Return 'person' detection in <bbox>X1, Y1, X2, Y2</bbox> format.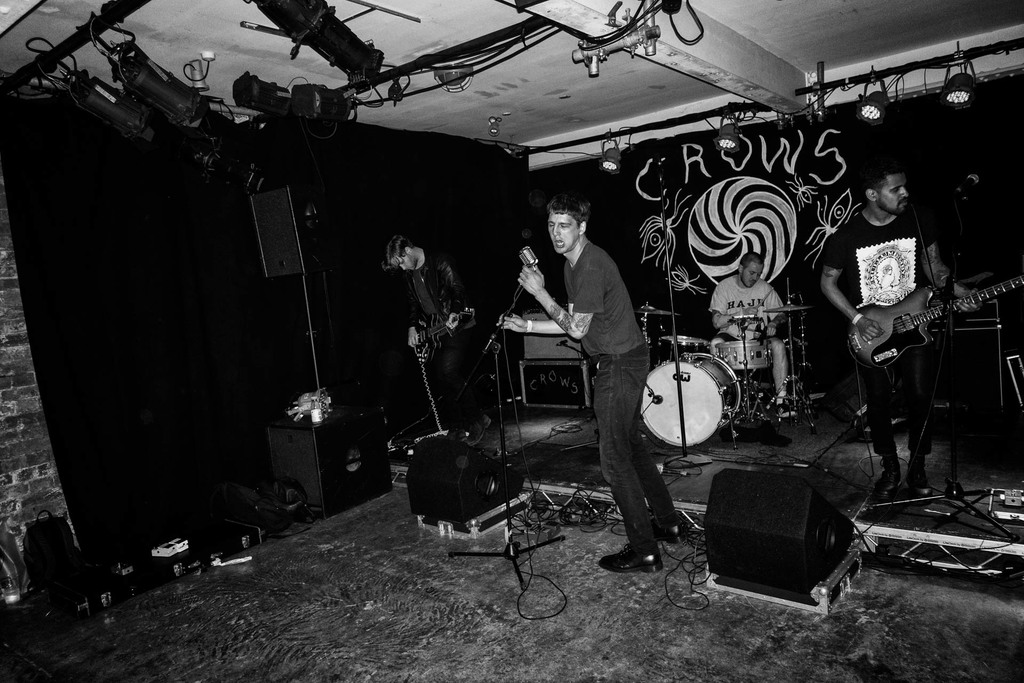
<bbox>509, 193, 685, 566</bbox>.
